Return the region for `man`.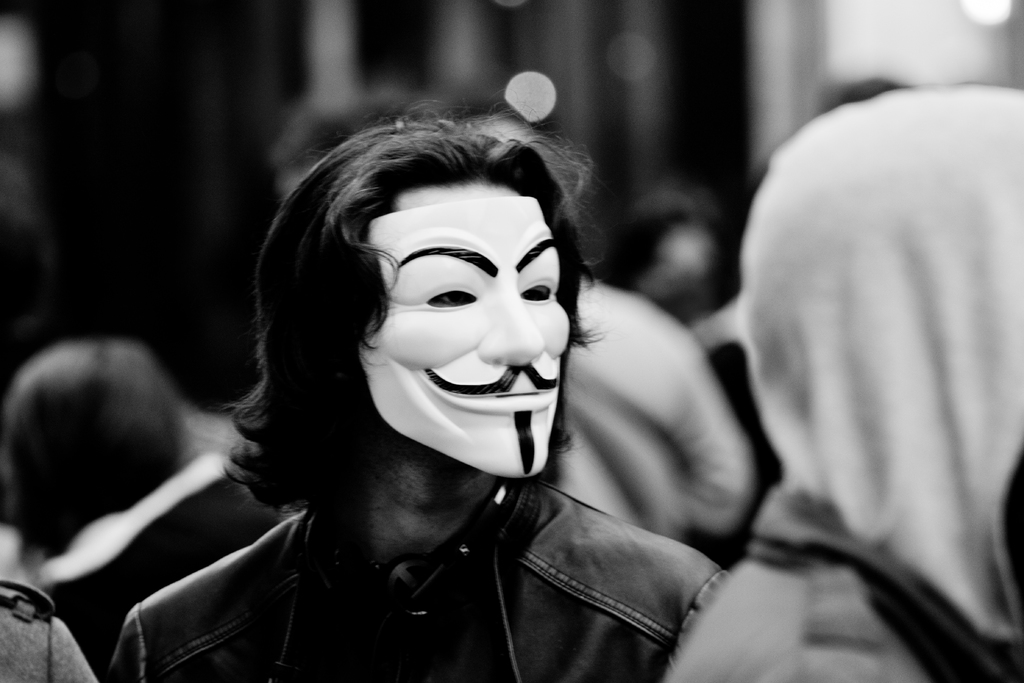
box=[3, 339, 284, 663].
